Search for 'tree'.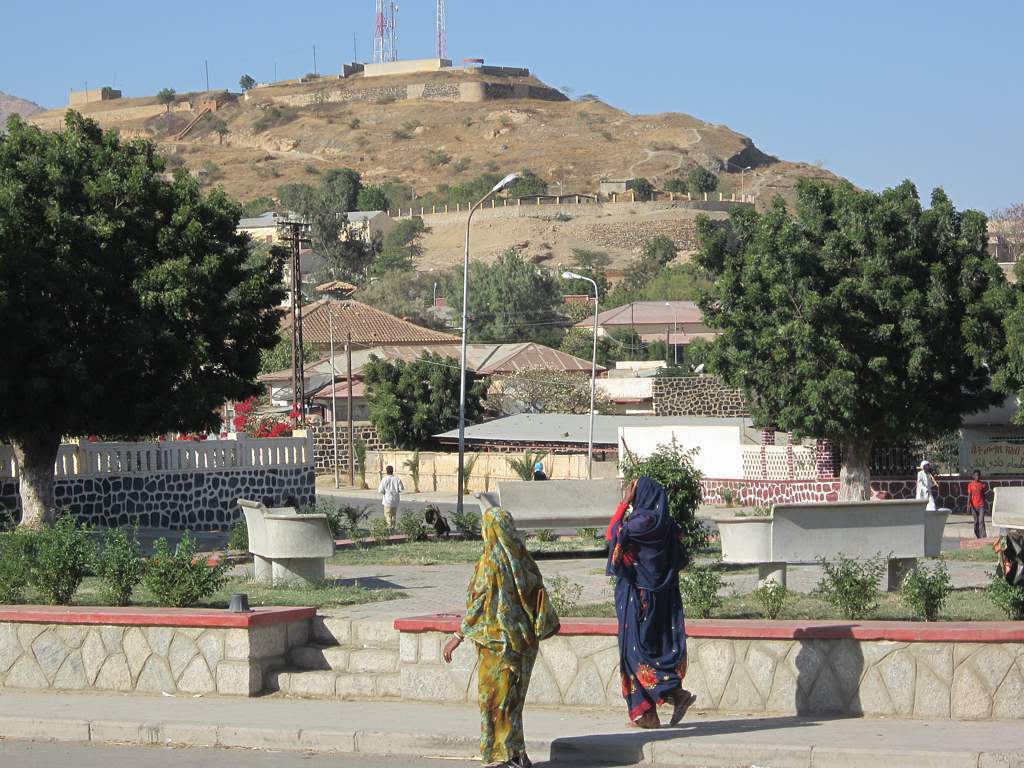
Found at region(679, 157, 711, 200).
